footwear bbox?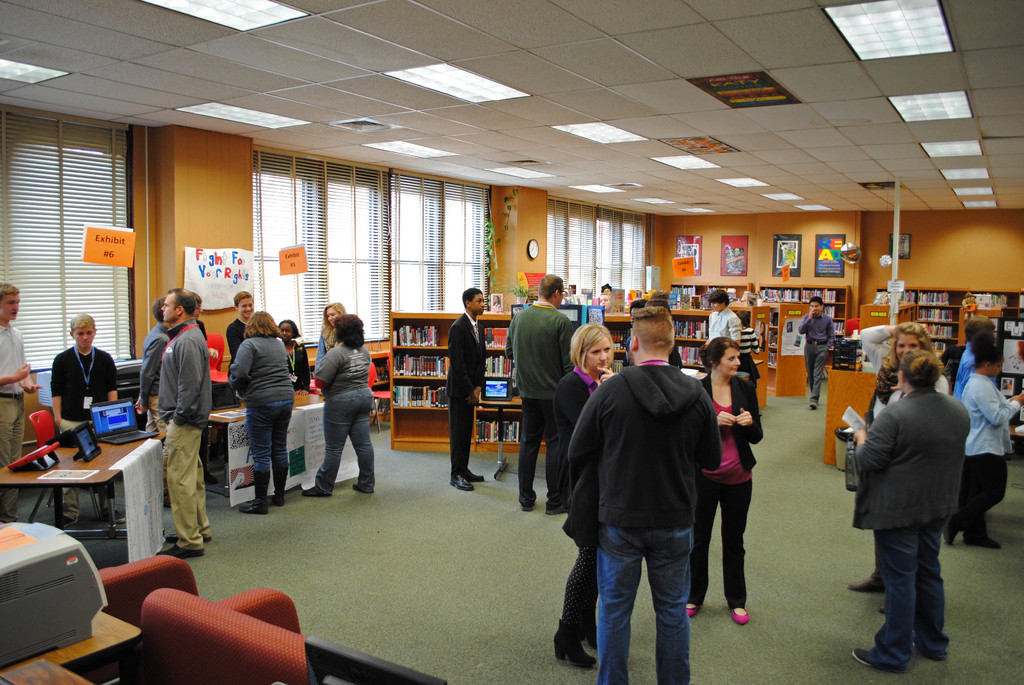
{"x1": 685, "y1": 602, "x2": 700, "y2": 619}
